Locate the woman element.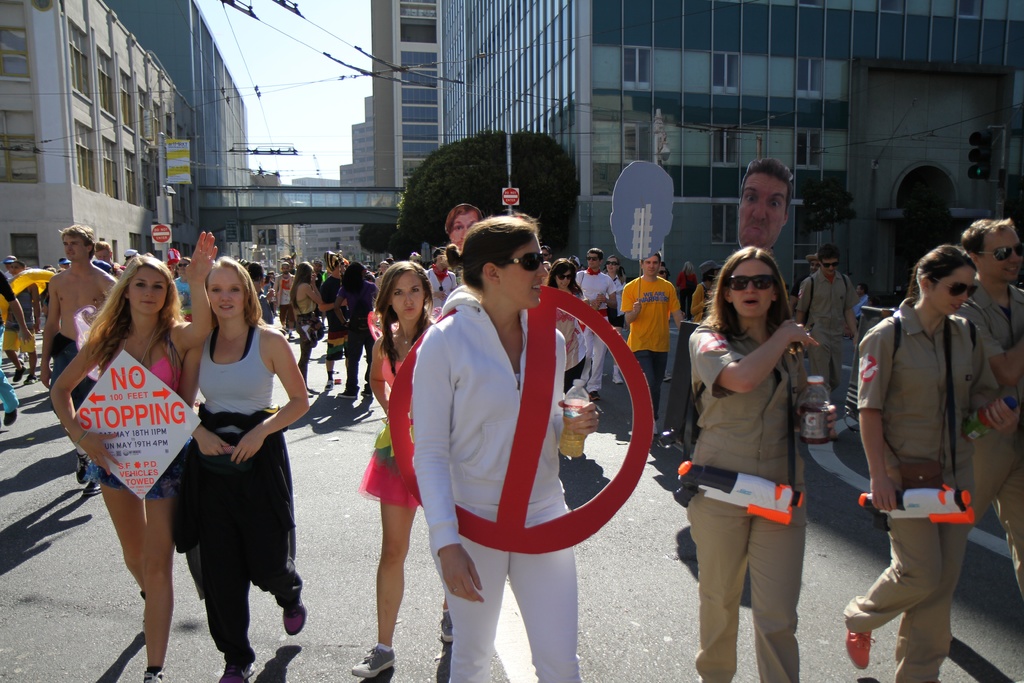
Element bbox: (left=335, top=262, right=378, bottom=393).
